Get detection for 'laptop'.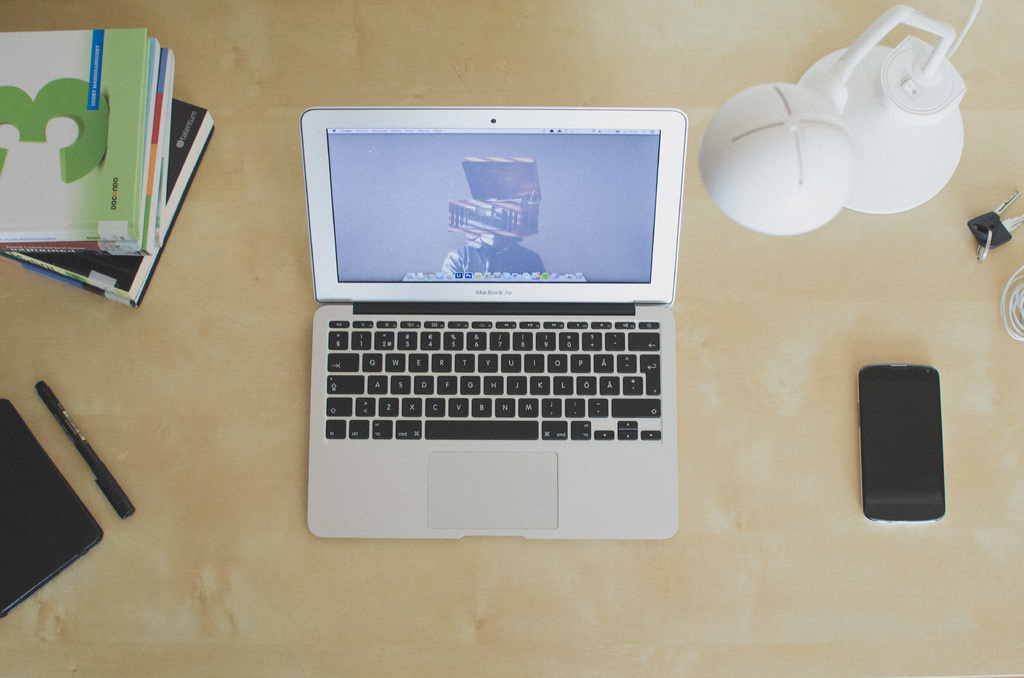
Detection: (297, 104, 678, 538).
